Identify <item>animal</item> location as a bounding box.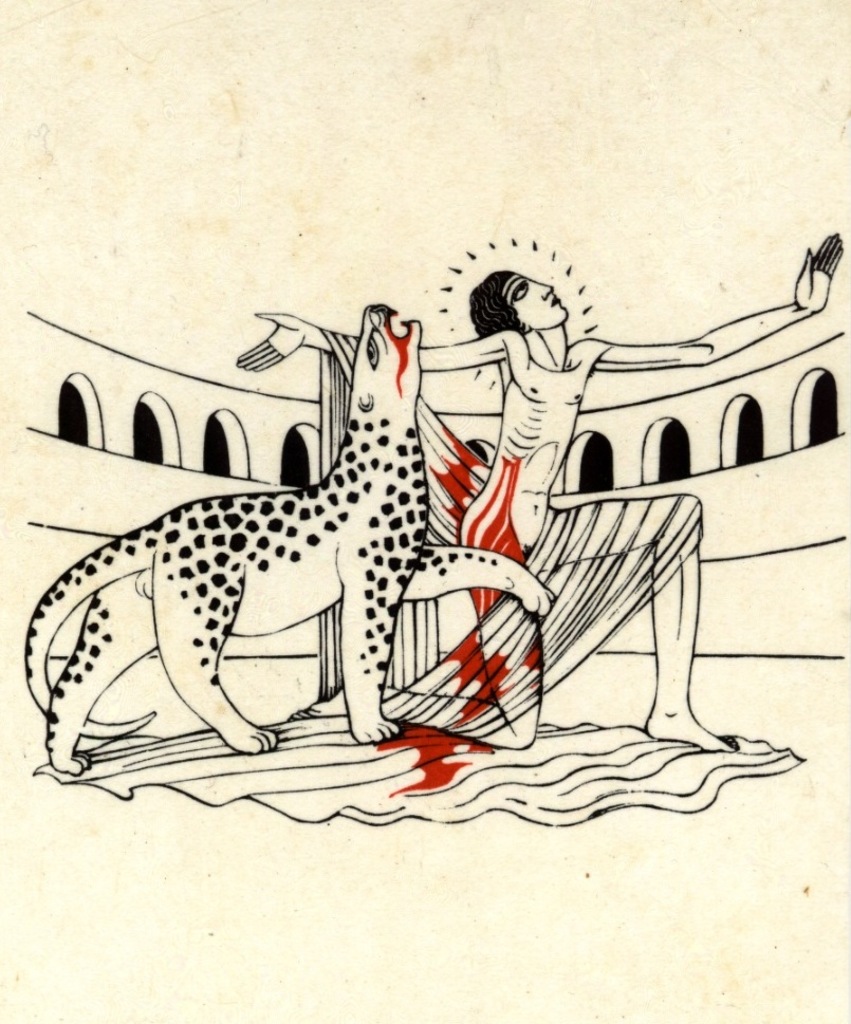
x1=22, y1=297, x2=559, y2=782.
